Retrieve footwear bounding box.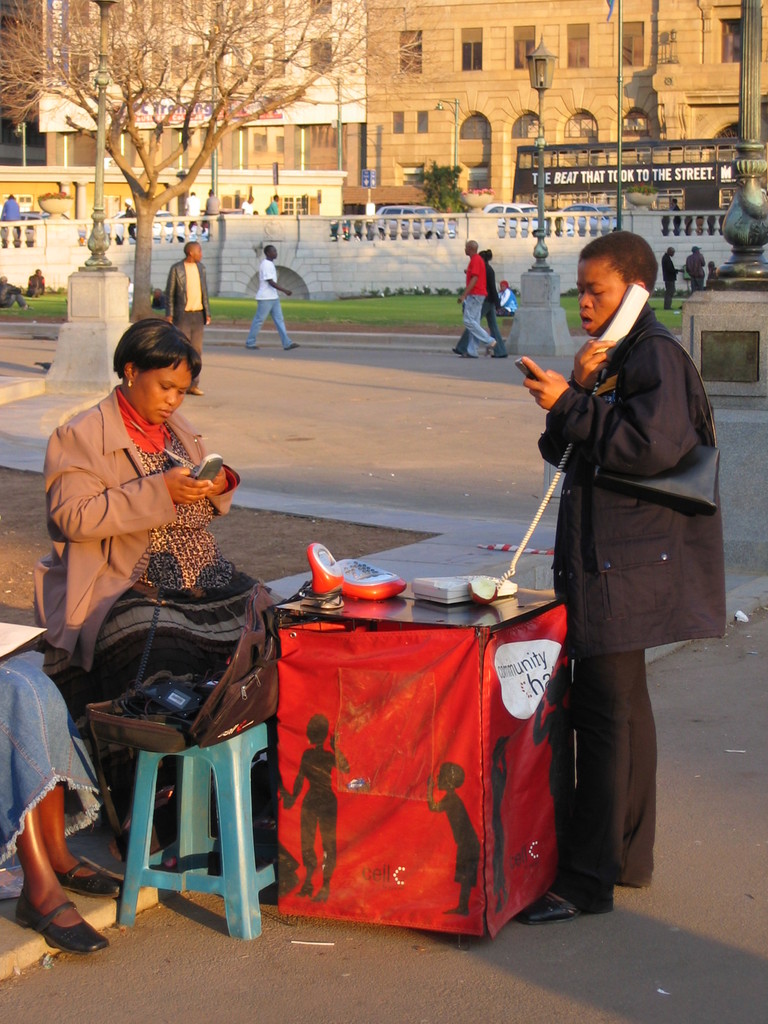
Bounding box: bbox=(284, 342, 300, 349).
